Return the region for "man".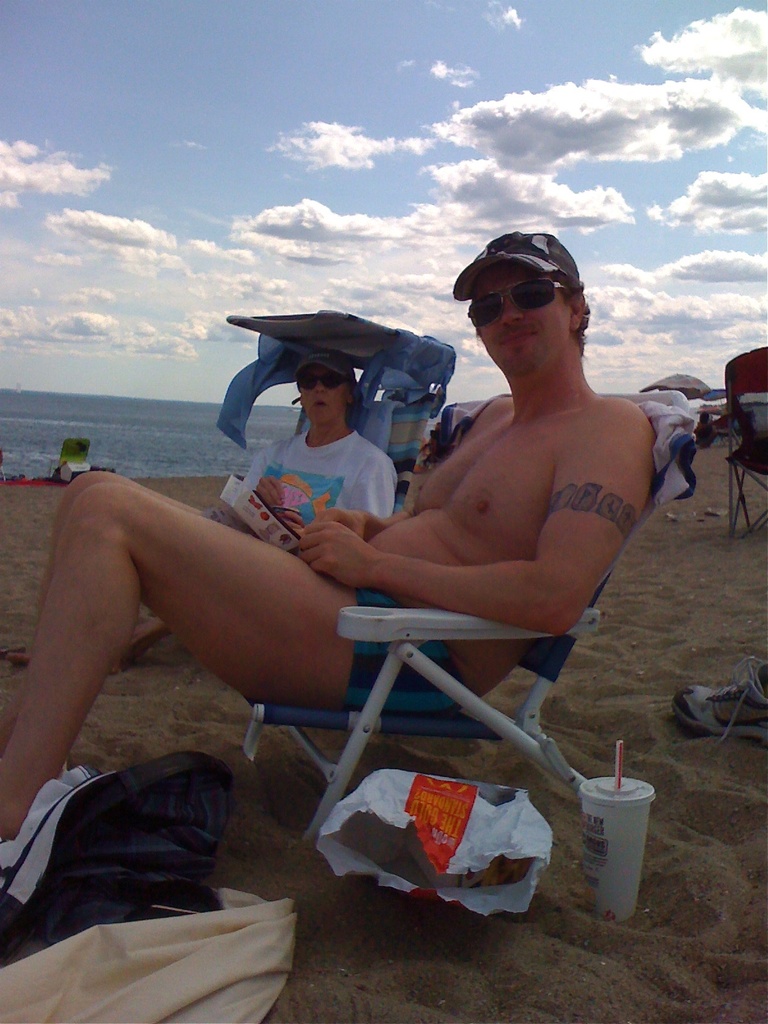
5 356 399 680.
